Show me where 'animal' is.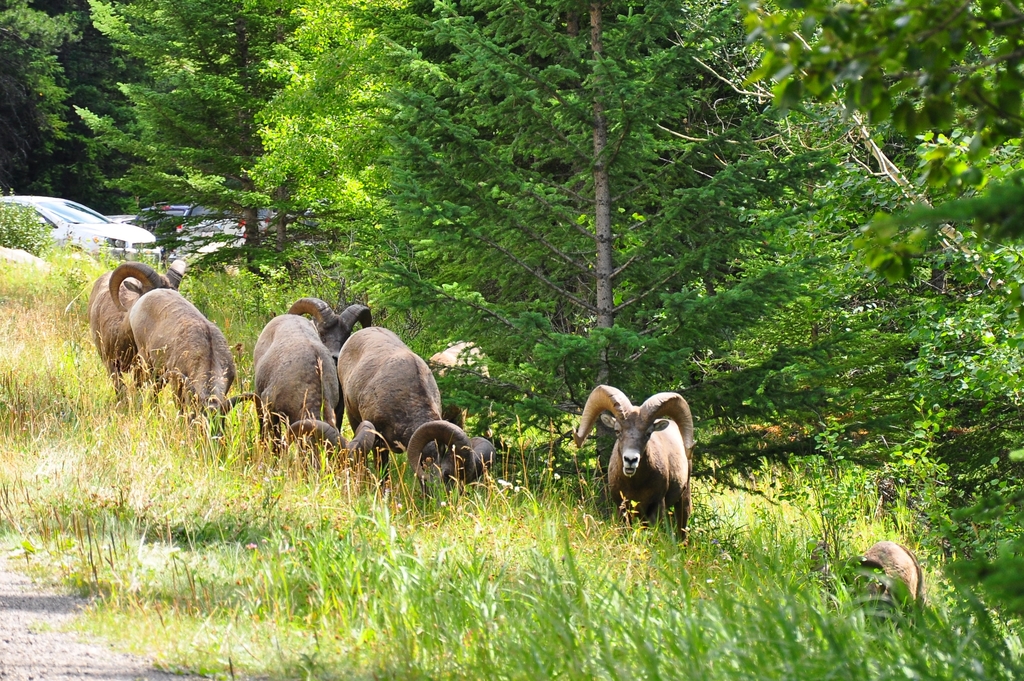
'animal' is at [856,539,919,603].
